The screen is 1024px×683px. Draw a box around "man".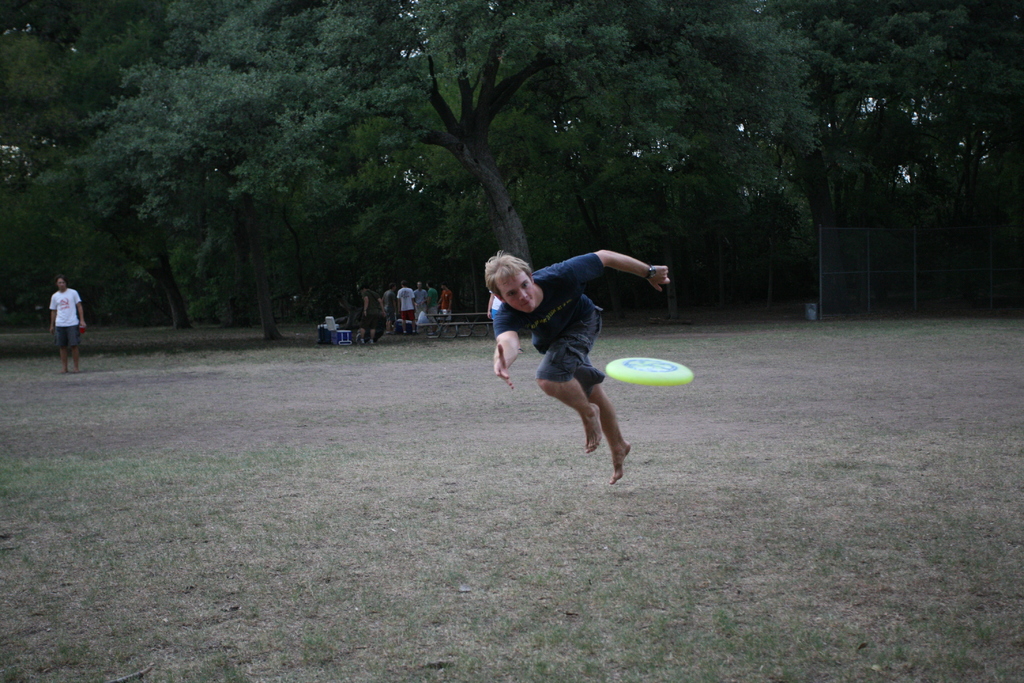
(left=360, top=284, right=388, bottom=338).
